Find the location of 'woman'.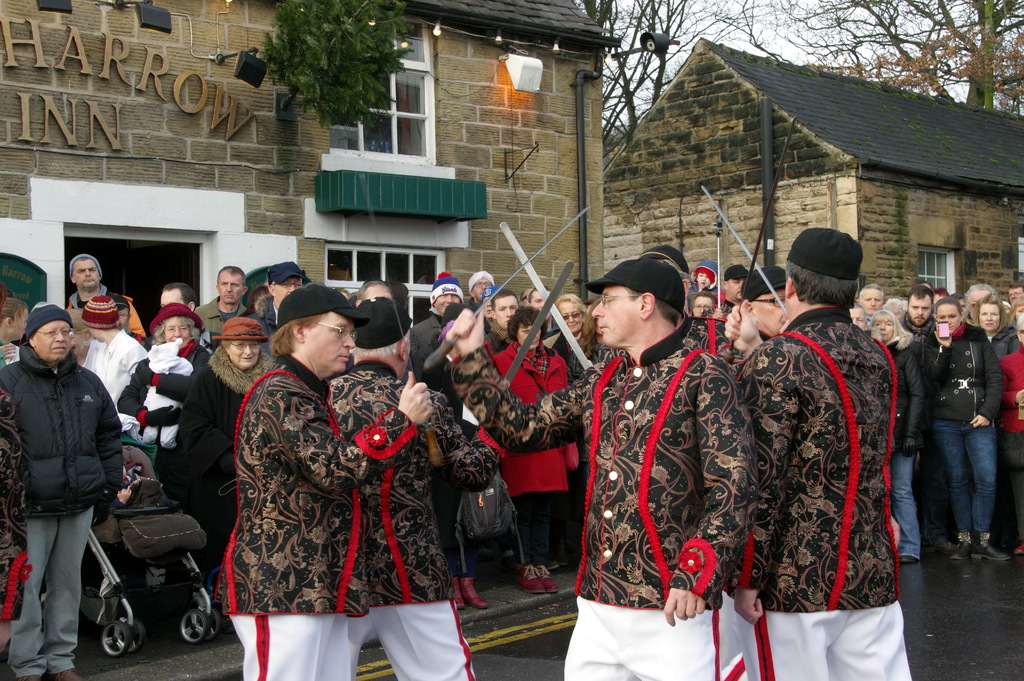
Location: [left=867, top=310, right=922, bottom=566].
